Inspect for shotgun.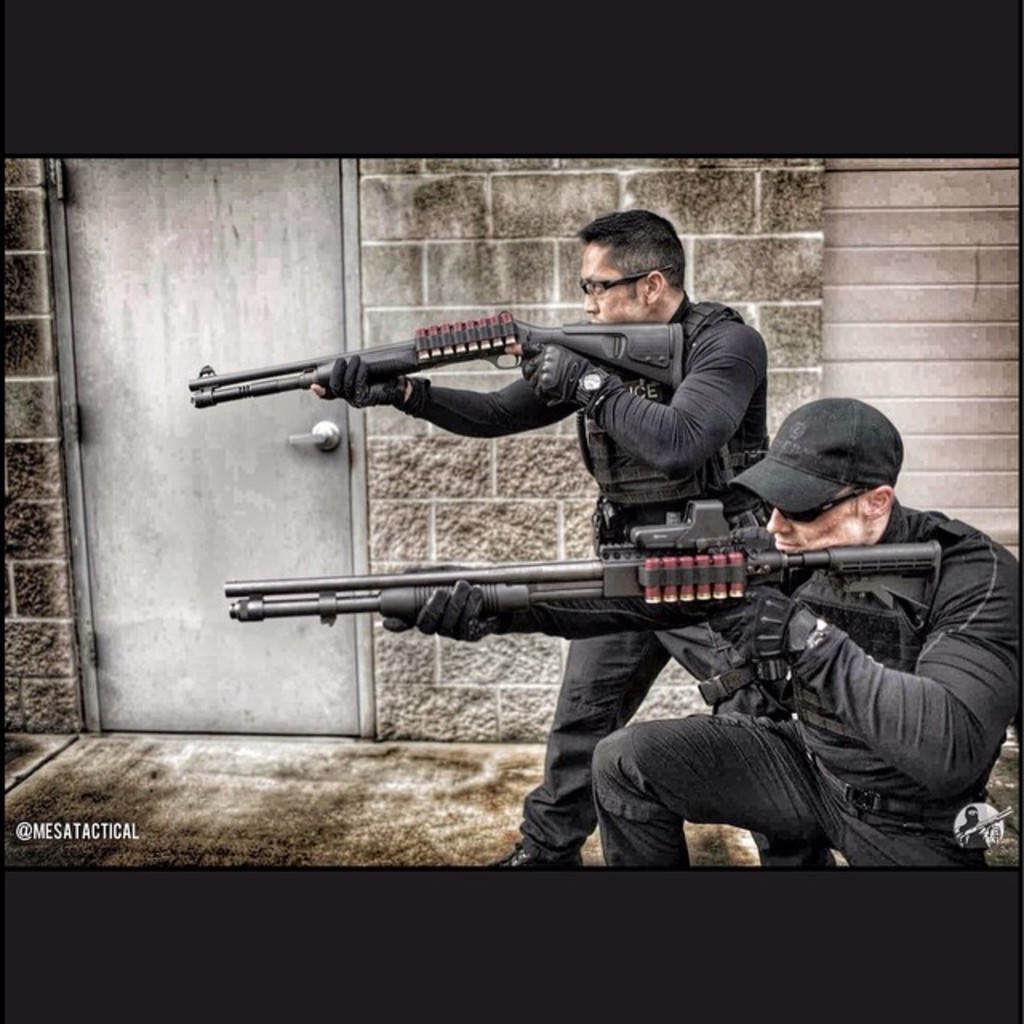
Inspection: left=219, top=494, right=947, bottom=723.
